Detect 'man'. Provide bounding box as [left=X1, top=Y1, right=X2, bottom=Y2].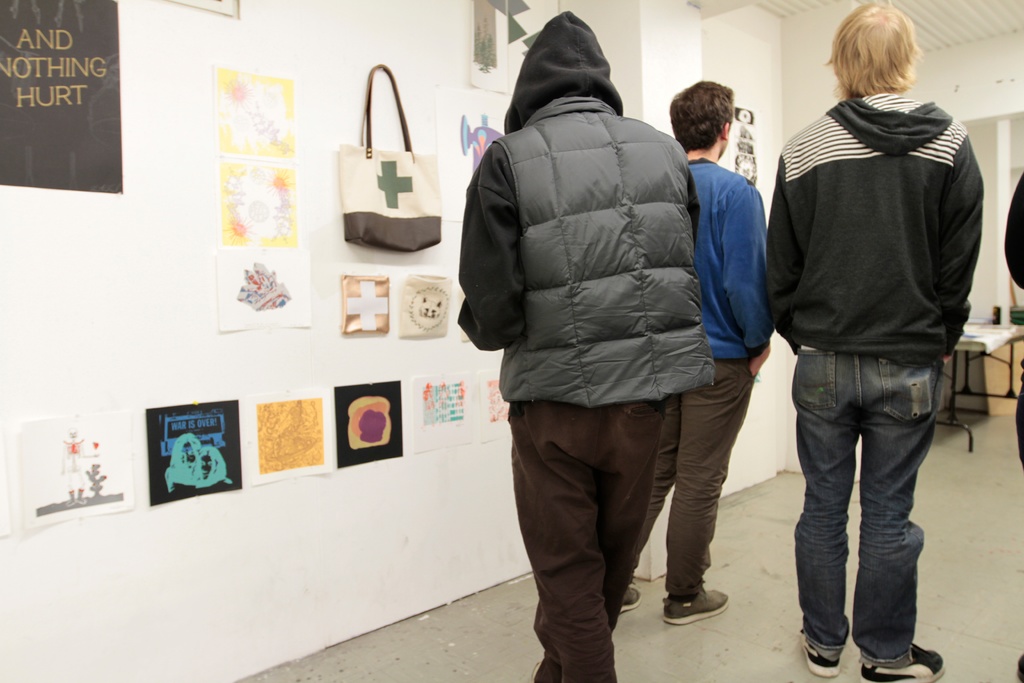
[left=763, top=1, right=981, bottom=682].
